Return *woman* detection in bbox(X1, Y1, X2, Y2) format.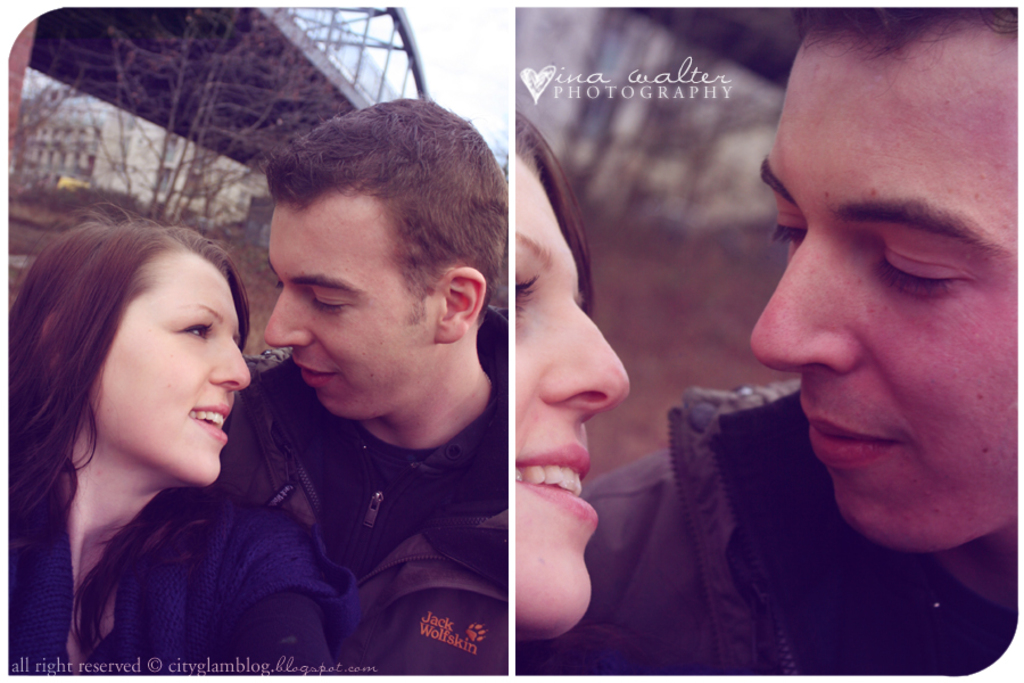
bbox(0, 198, 331, 682).
